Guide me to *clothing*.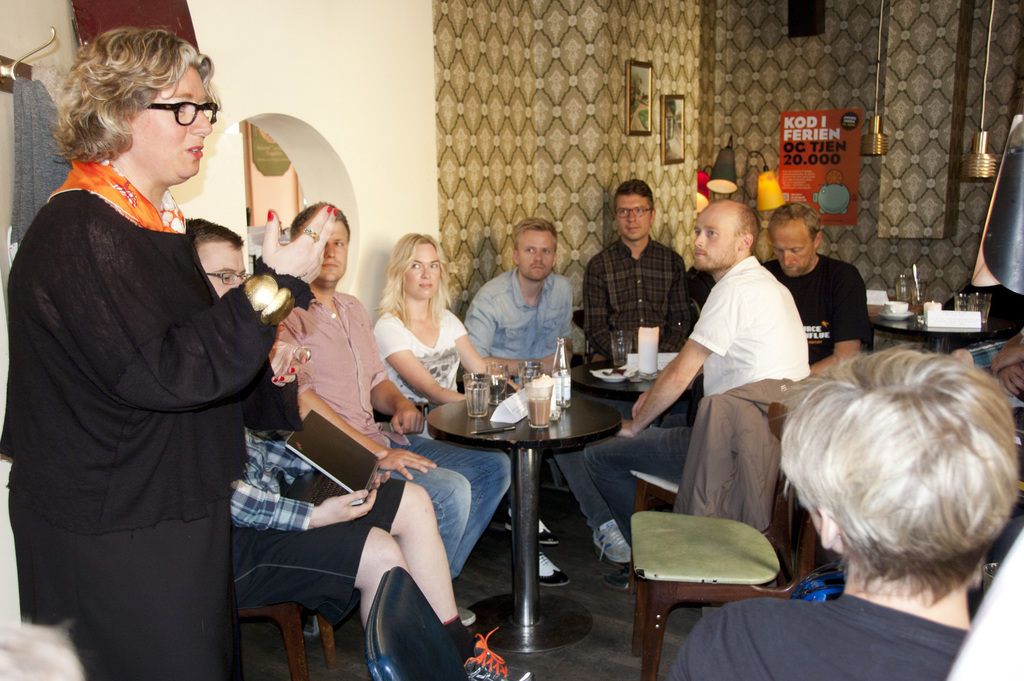
Guidance: x1=368, y1=302, x2=519, y2=525.
